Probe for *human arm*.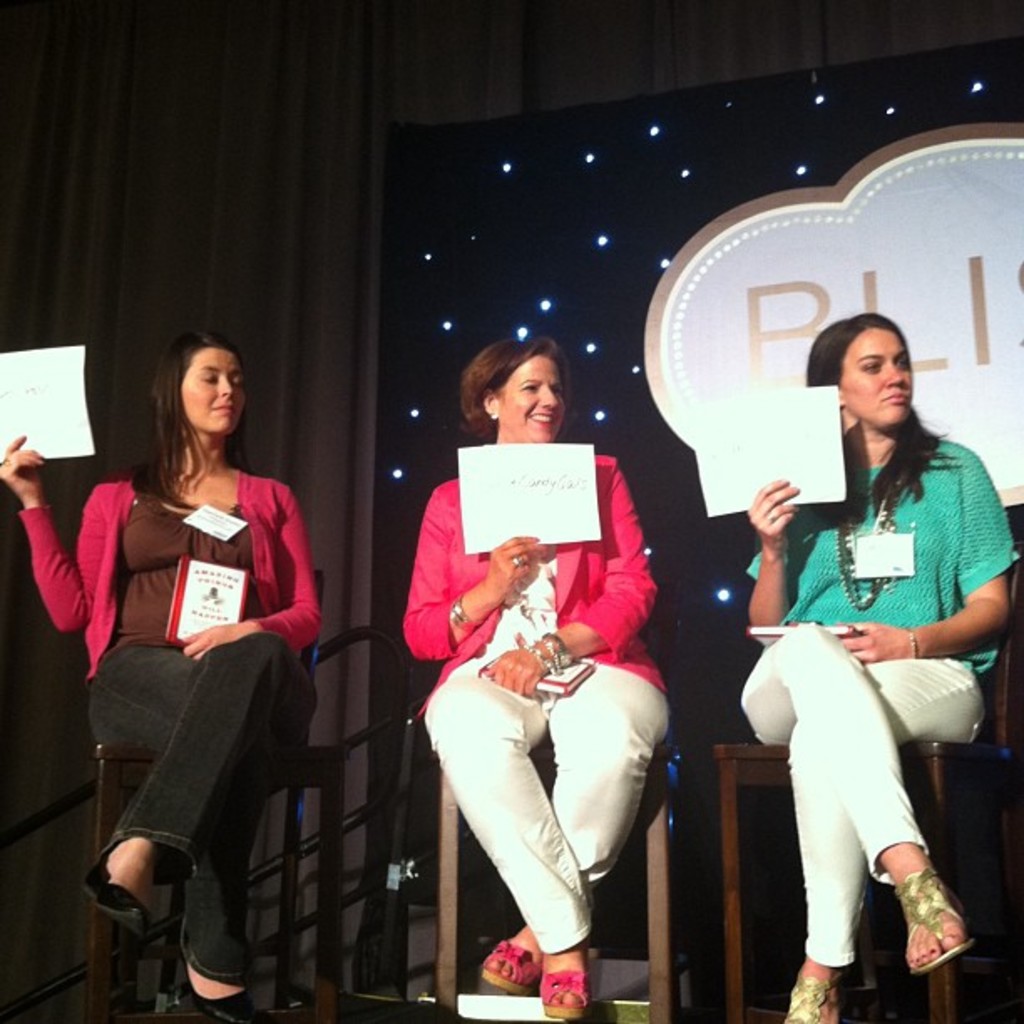
Probe result: (left=840, top=438, right=1022, bottom=683).
